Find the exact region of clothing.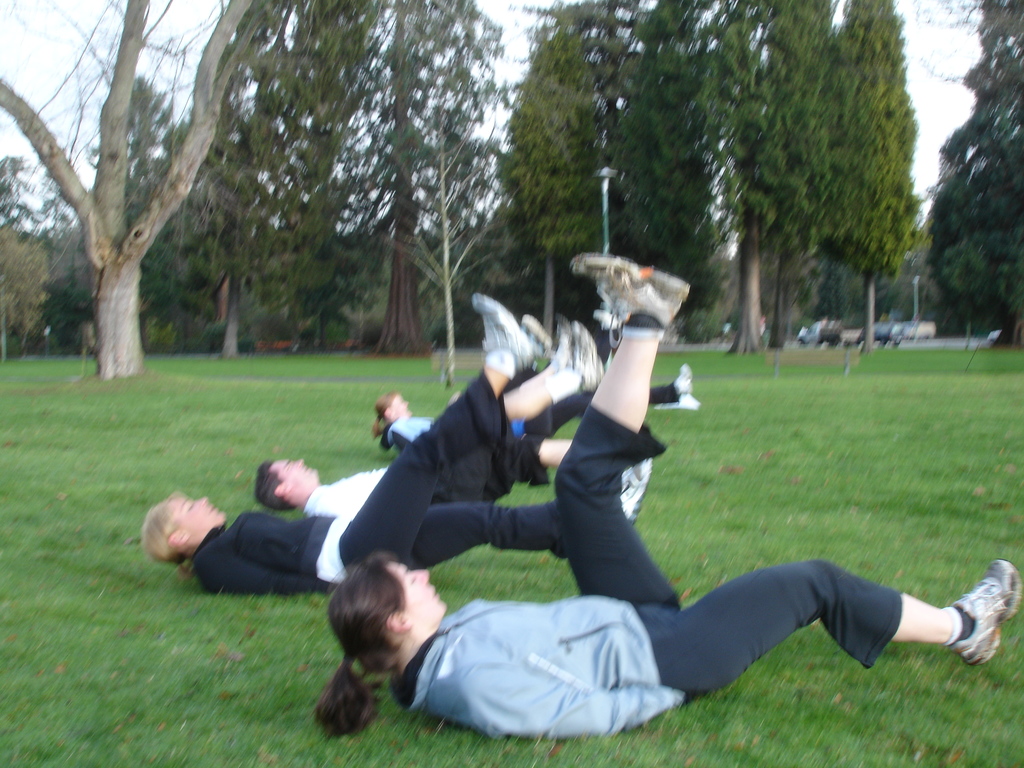
Exact region: region(195, 378, 565, 596).
